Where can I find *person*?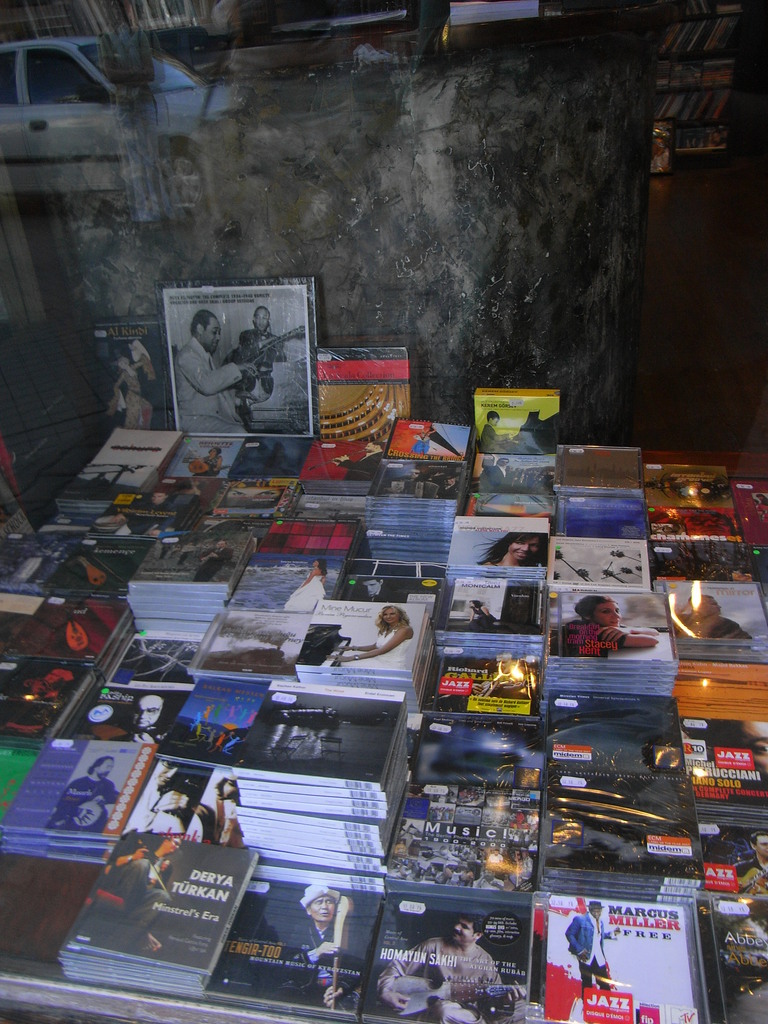
You can find it at x1=290 y1=872 x2=351 y2=1004.
